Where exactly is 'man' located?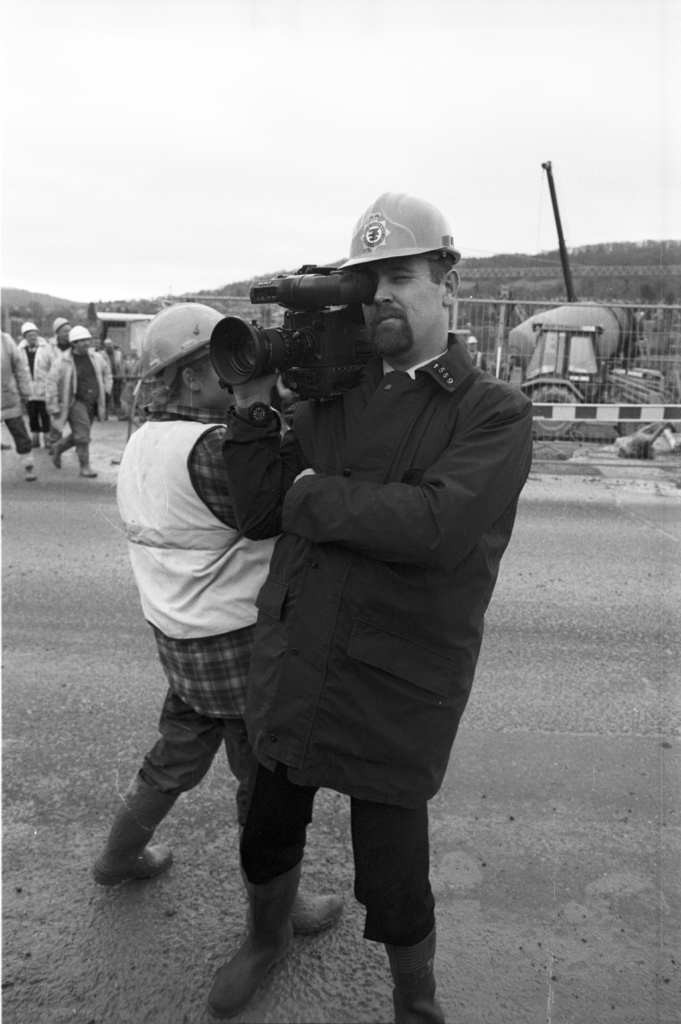
Its bounding box is 41, 324, 113, 482.
